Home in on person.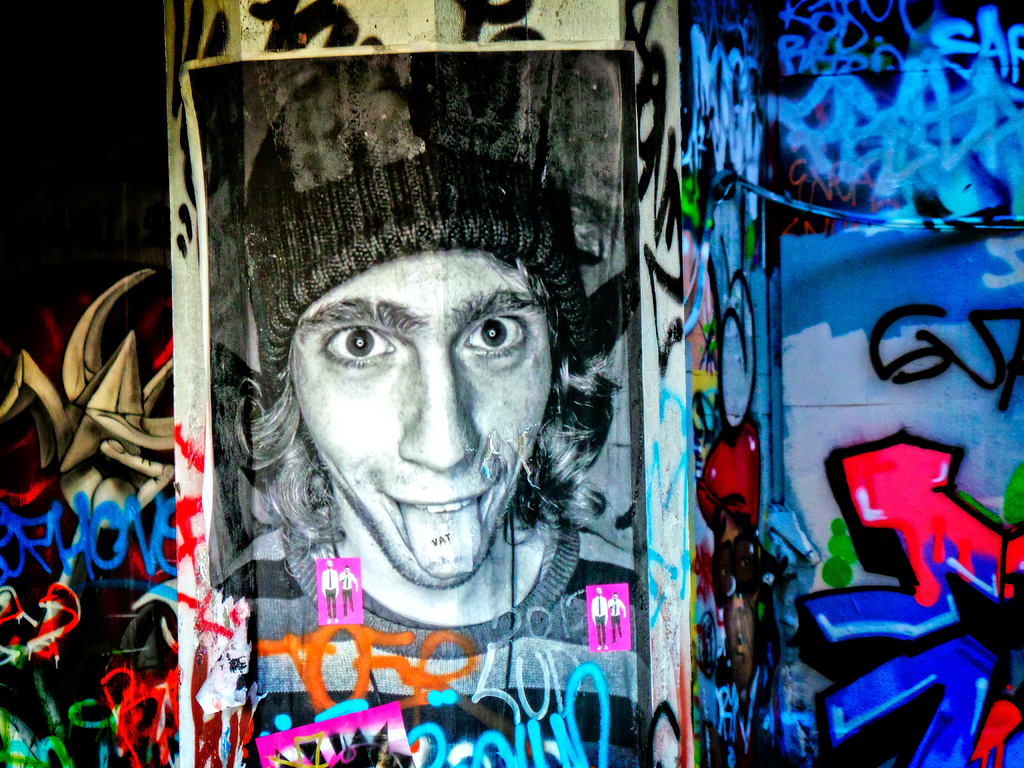
Homed in at BBox(209, 104, 651, 742).
